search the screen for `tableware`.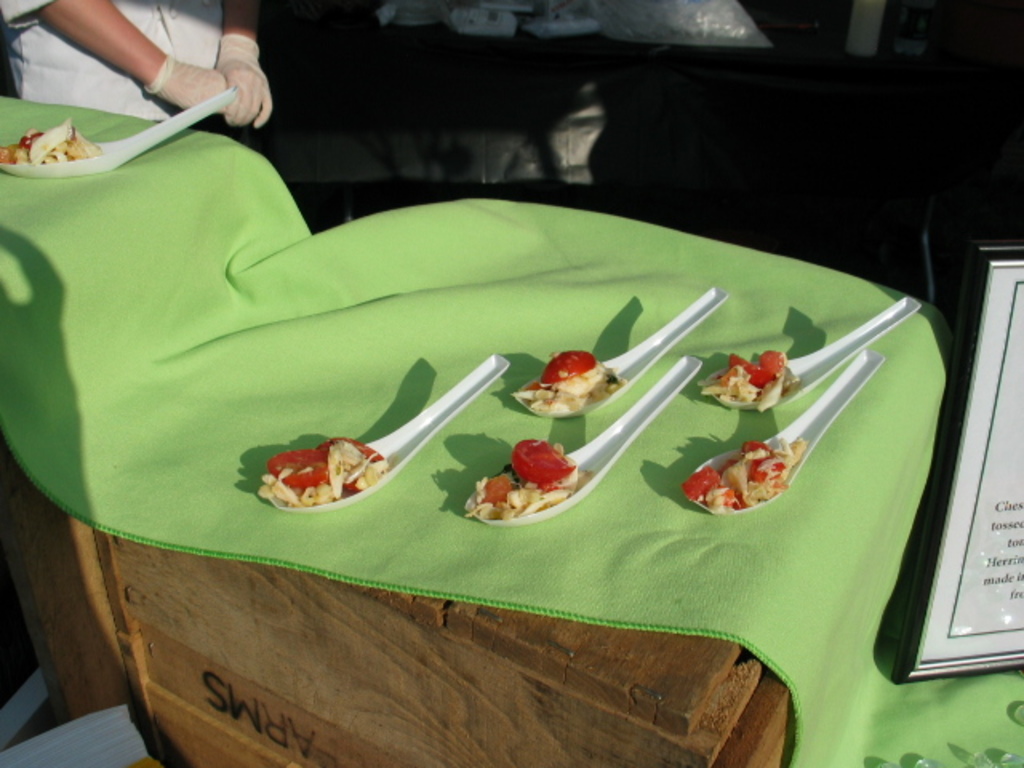
Found at [x1=698, y1=290, x2=918, y2=413].
